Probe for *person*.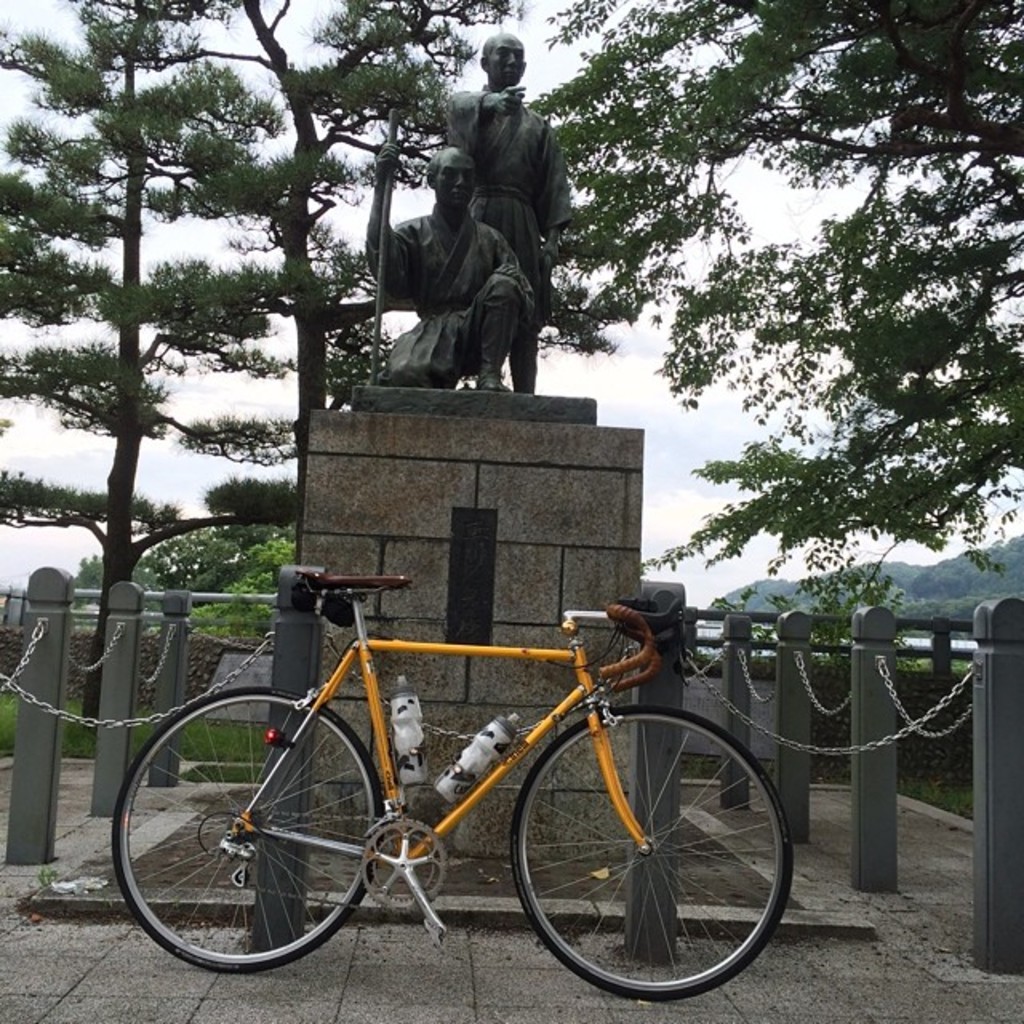
Probe result: 446:30:573:395.
